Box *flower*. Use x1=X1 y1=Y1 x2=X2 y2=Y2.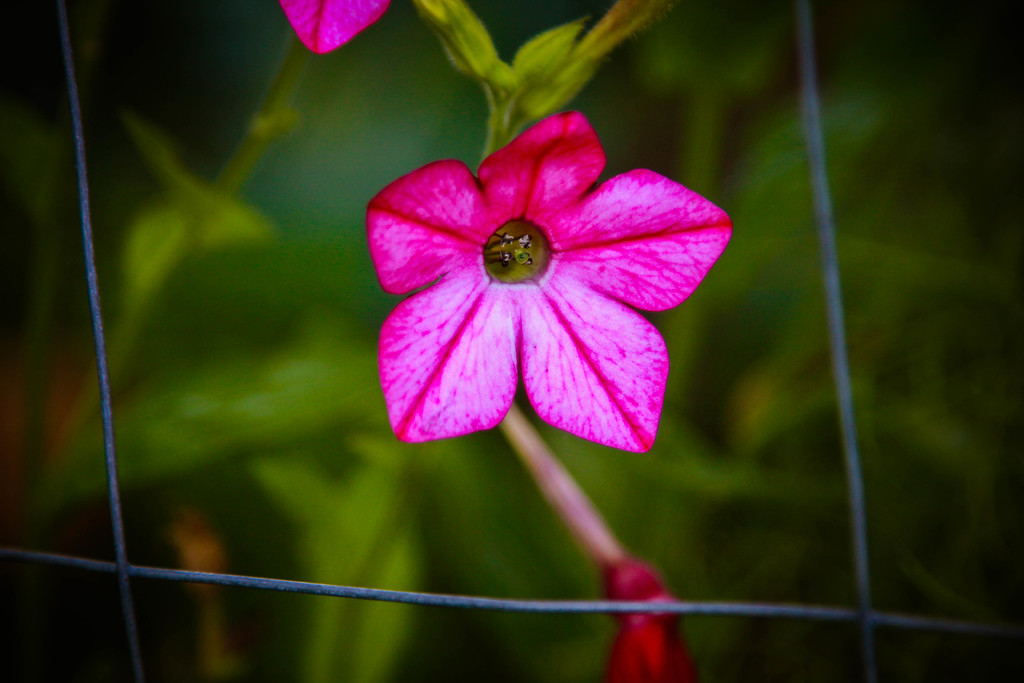
x1=353 y1=106 x2=728 y2=454.
